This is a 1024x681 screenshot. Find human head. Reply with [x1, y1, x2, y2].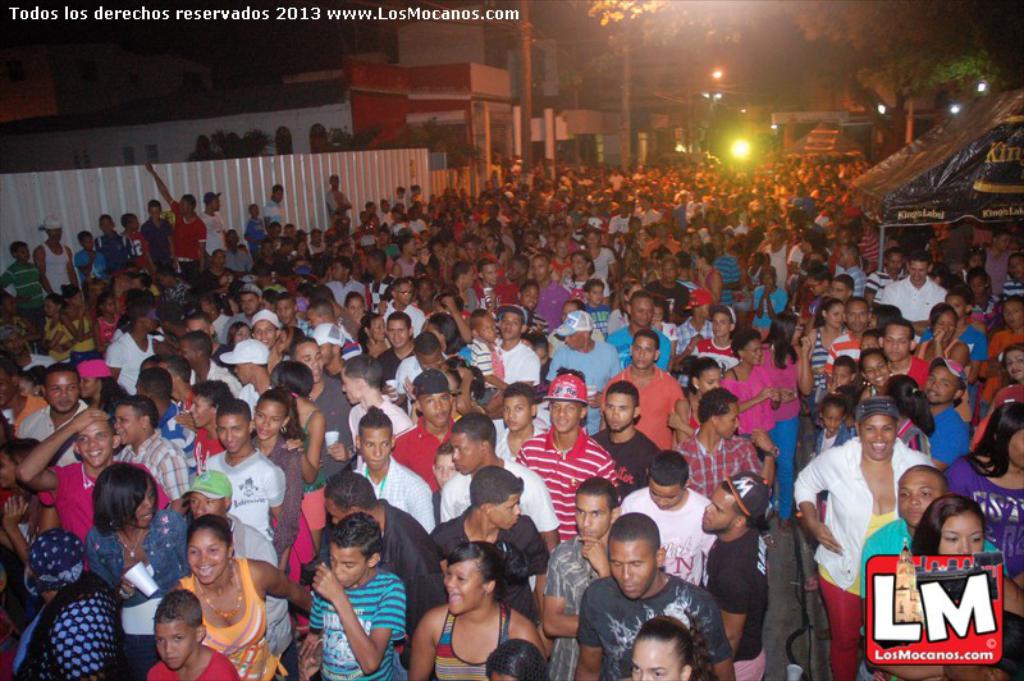
[325, 471, 380, 521].
